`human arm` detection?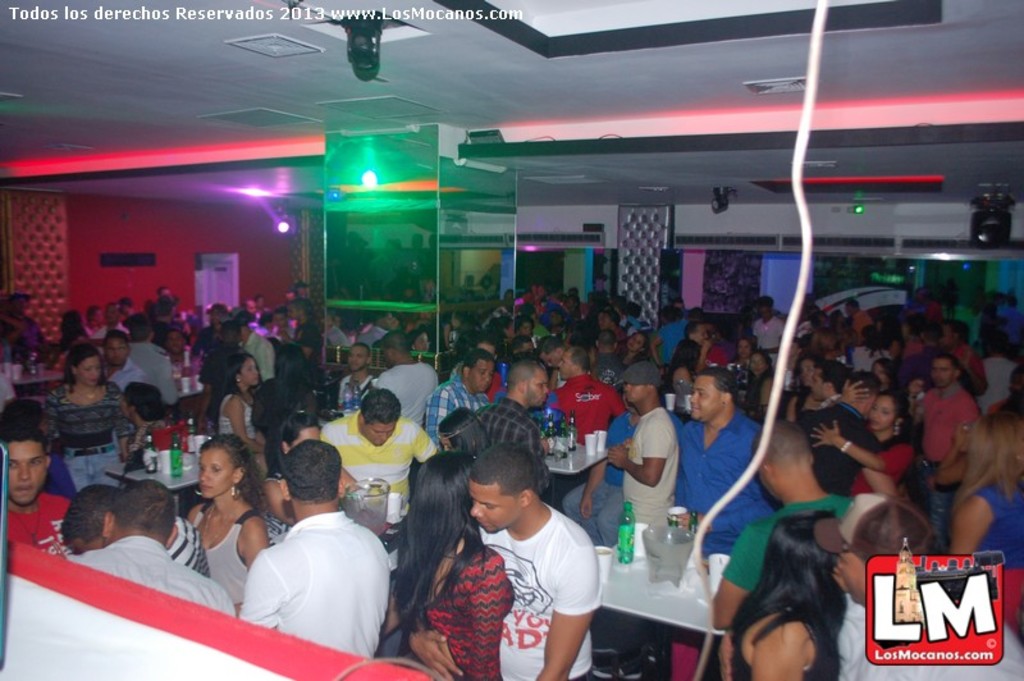
BBox(134, 428, 159, 456)
